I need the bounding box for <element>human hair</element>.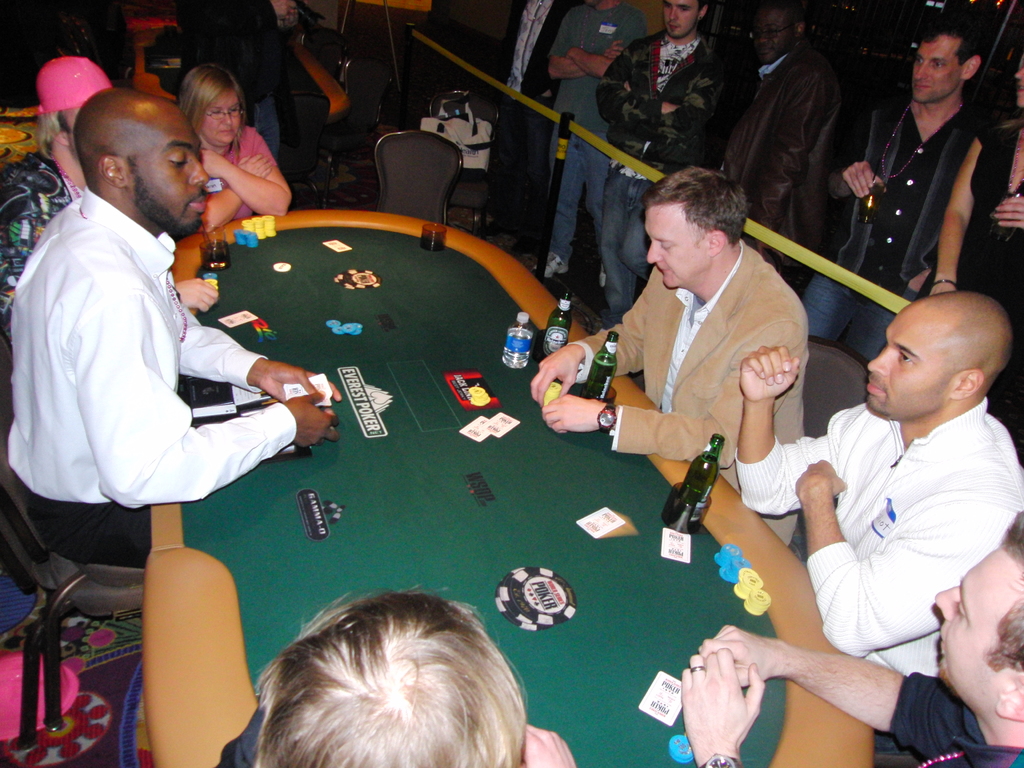
Here it is: 637 165 751 247.
